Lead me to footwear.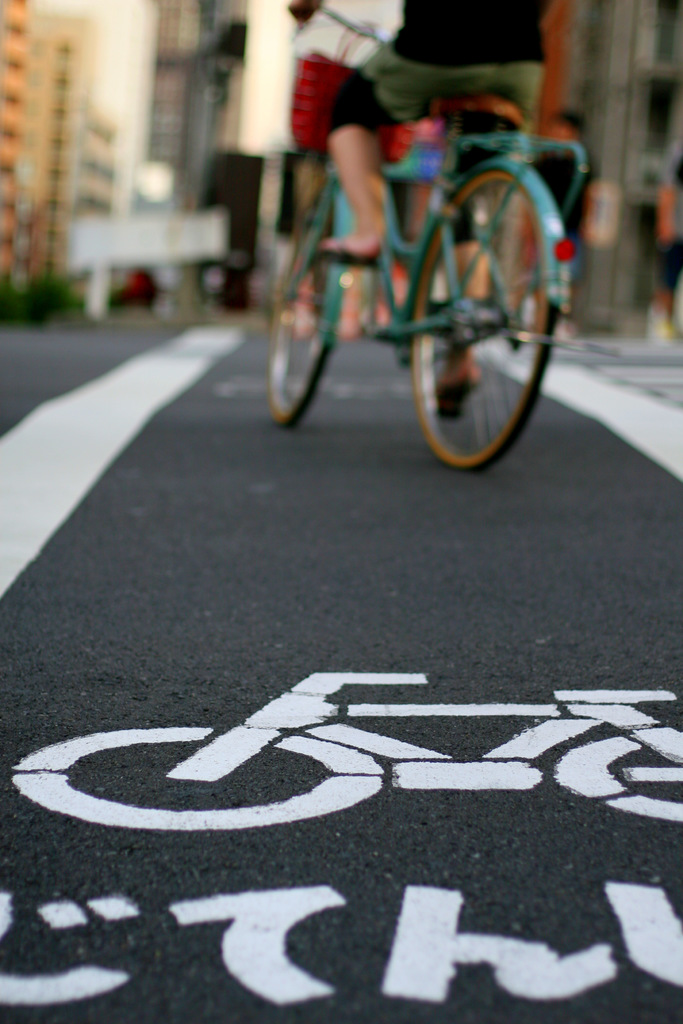
Lead to (left=317, top=234, right=384, bottom=273).
